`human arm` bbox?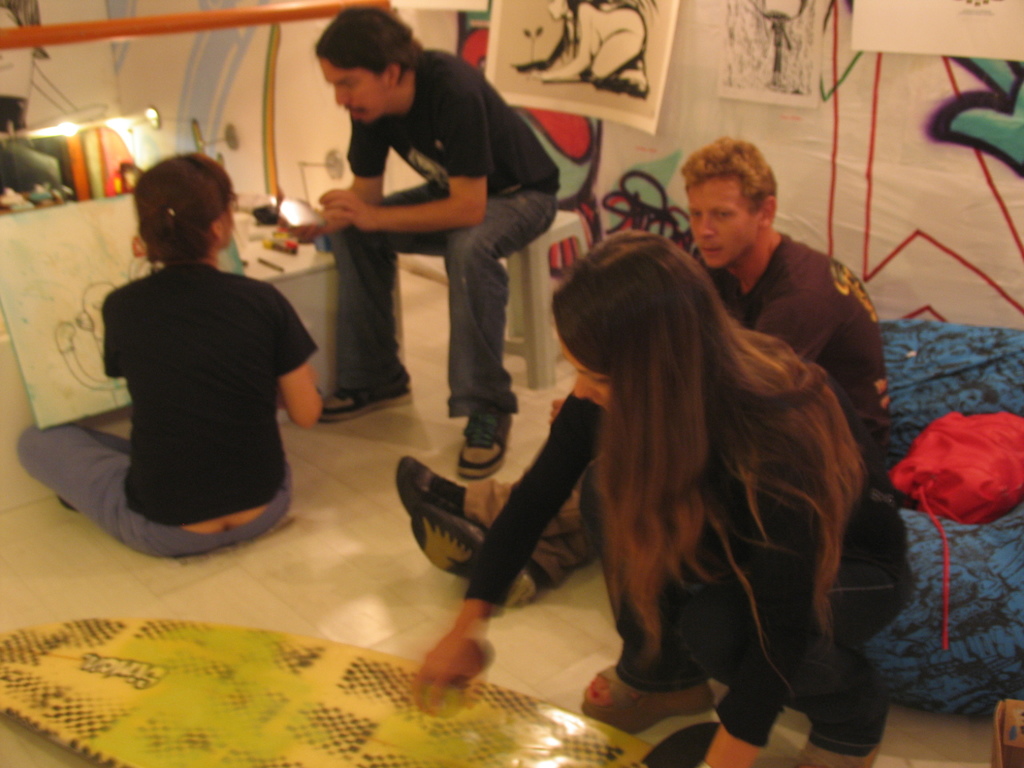
(left=99, top=286, right=134, bottom=403)
